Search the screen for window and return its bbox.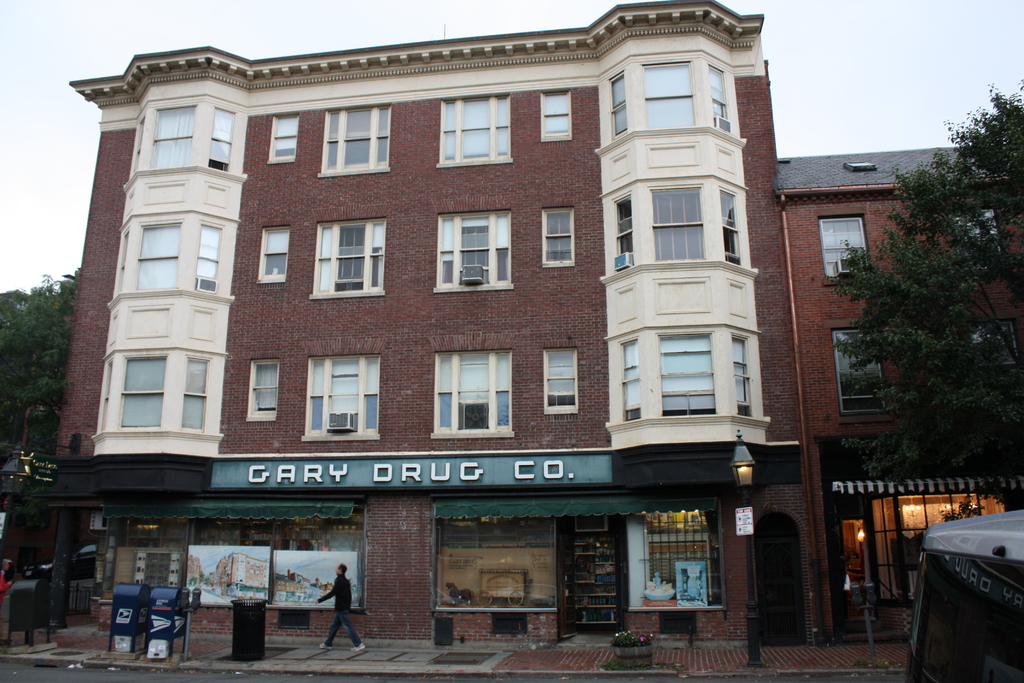
Found: 125/113/145/183.
